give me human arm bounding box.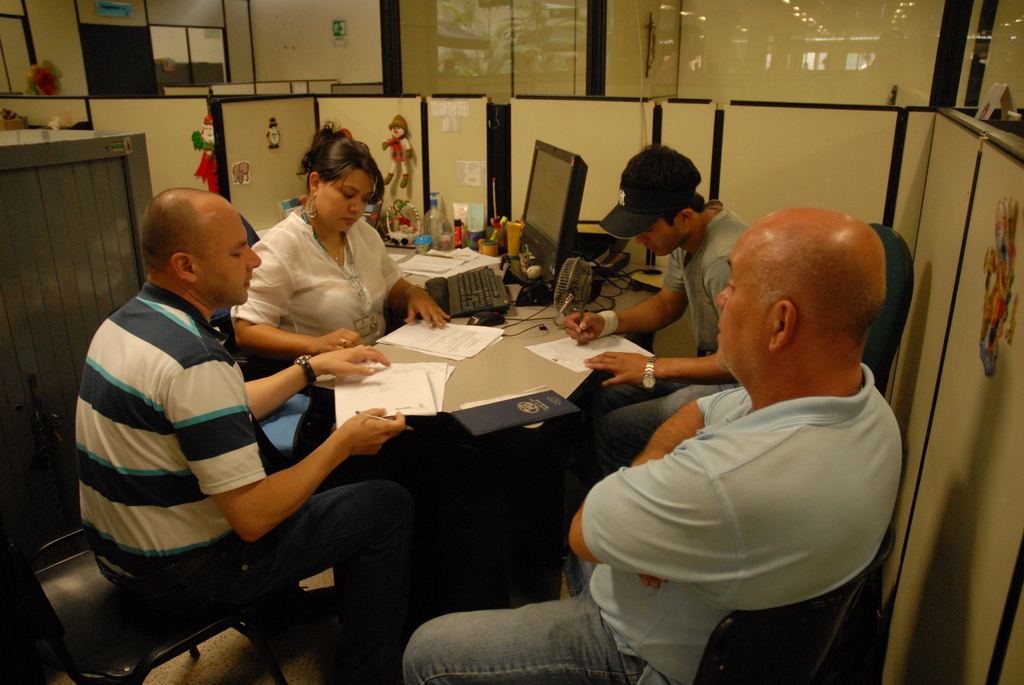
[582, 348, 746, 390].
